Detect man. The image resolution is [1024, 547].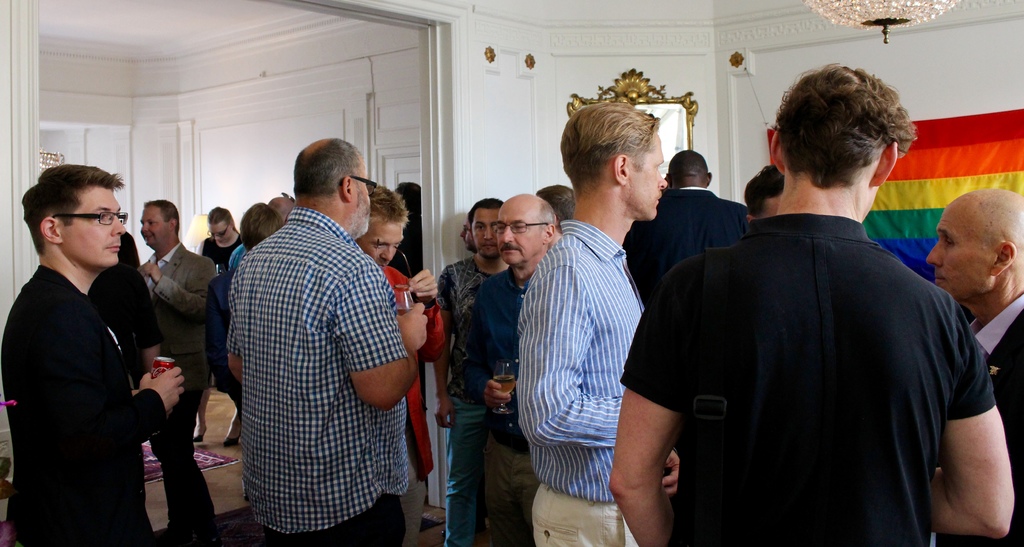
pyautogui.locateOnScreen(148, 197, 216, 546).
